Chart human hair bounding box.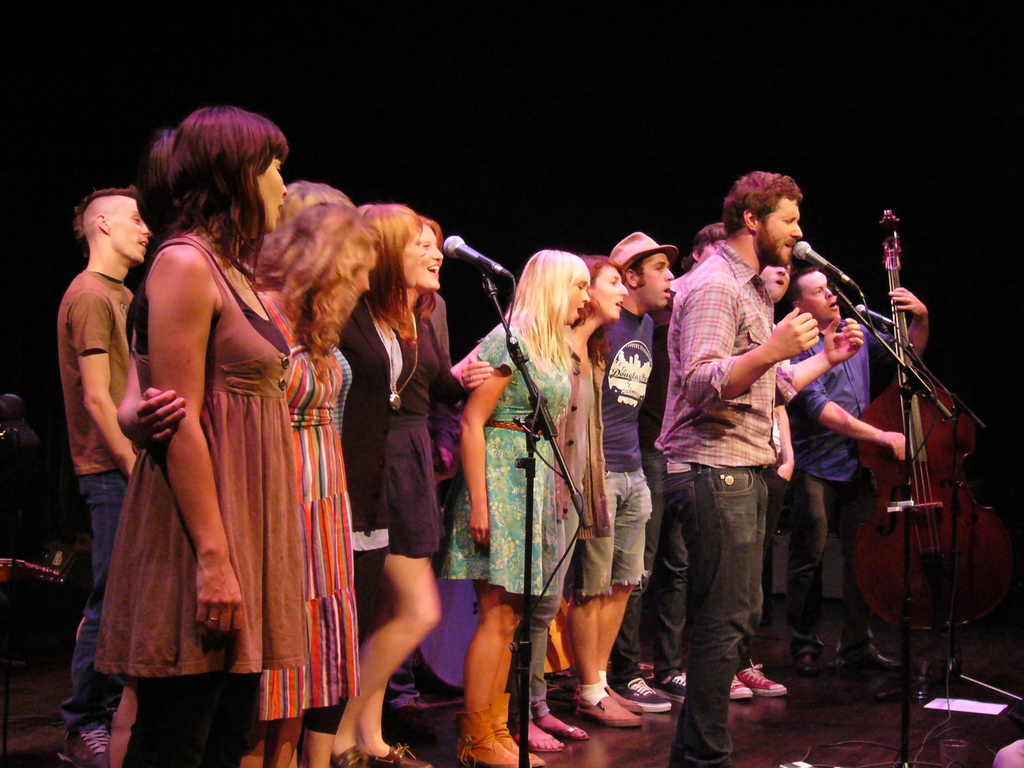
Charted: 389,200,419,227.
